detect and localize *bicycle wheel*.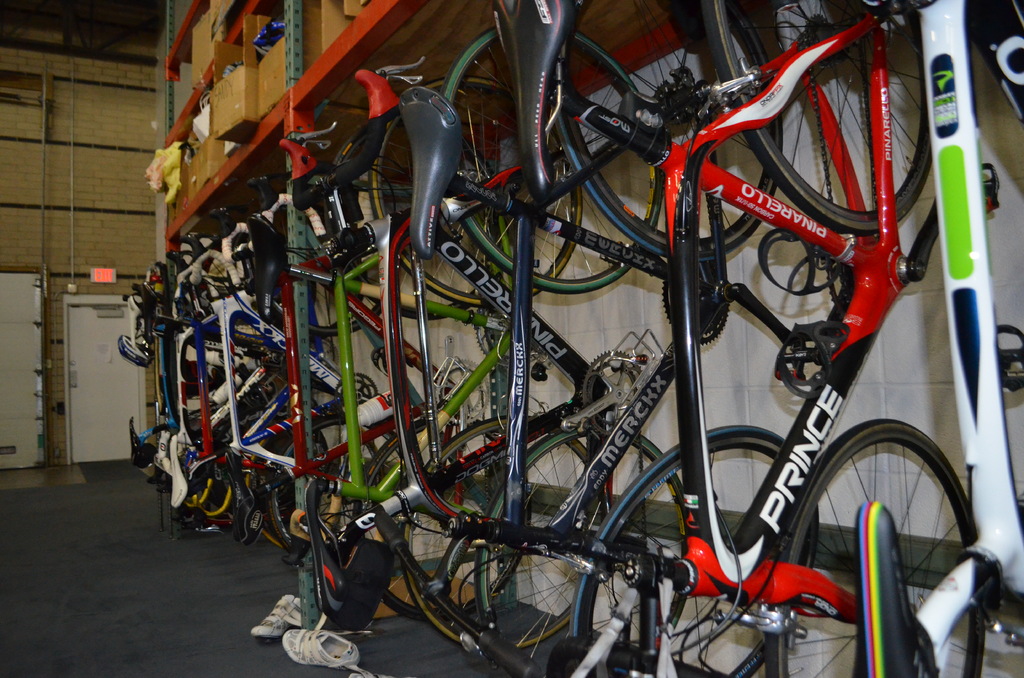
Localized at l=326, t=122, r=410, b=243.
